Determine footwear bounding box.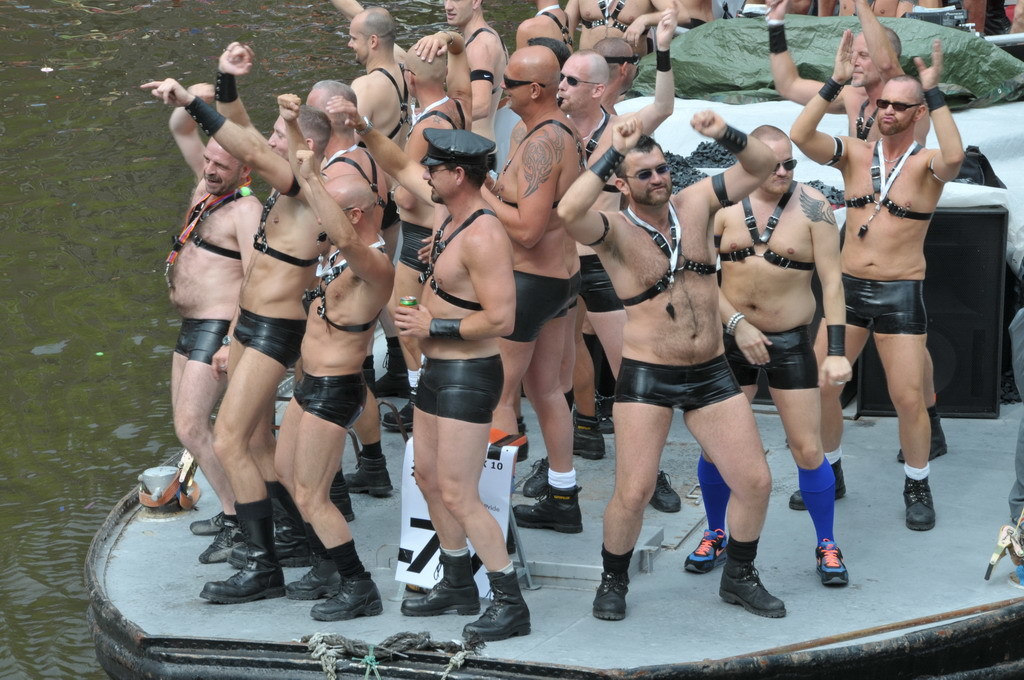
Determined: {"left": 517, "top": 415, "right": 525, "bottom": 463}.
